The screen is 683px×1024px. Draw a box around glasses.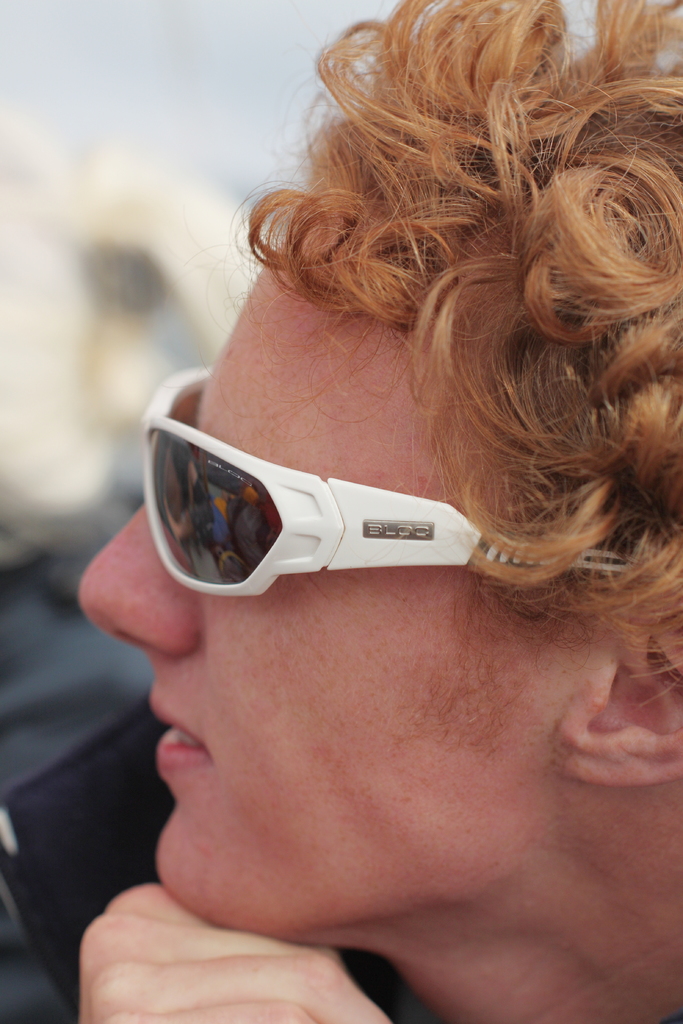
<region>150, 358, 576, 606</region>.
